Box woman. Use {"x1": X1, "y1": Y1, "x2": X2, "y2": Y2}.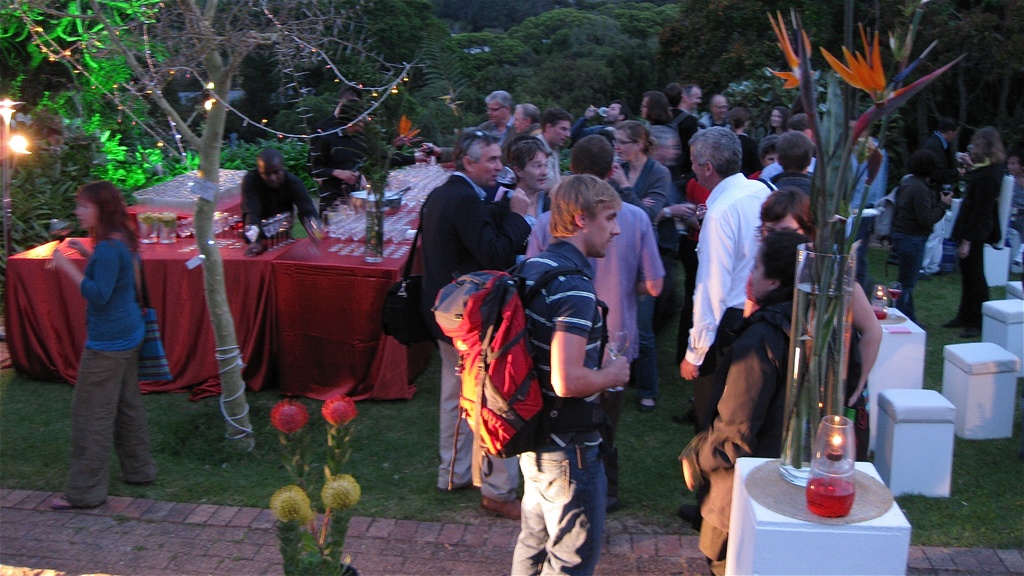
{"x1": 954, "y1": 124, "x2": 1007, "y2": 339}.
